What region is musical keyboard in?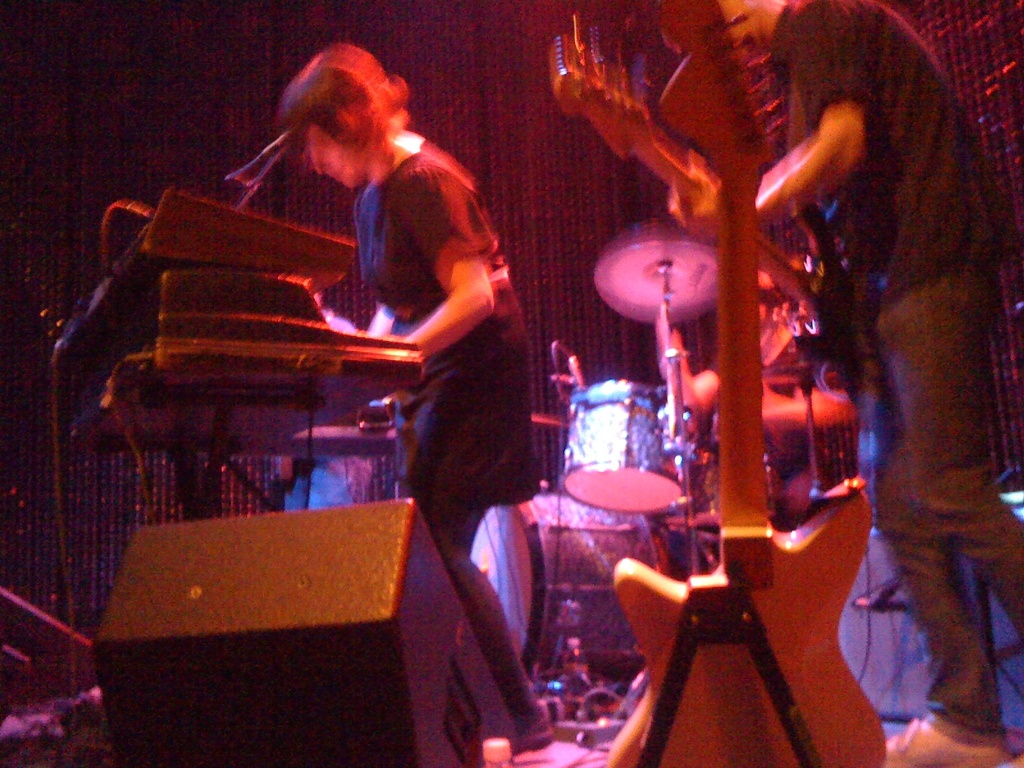
[left=38, top=177, right=365, bottom=371].
